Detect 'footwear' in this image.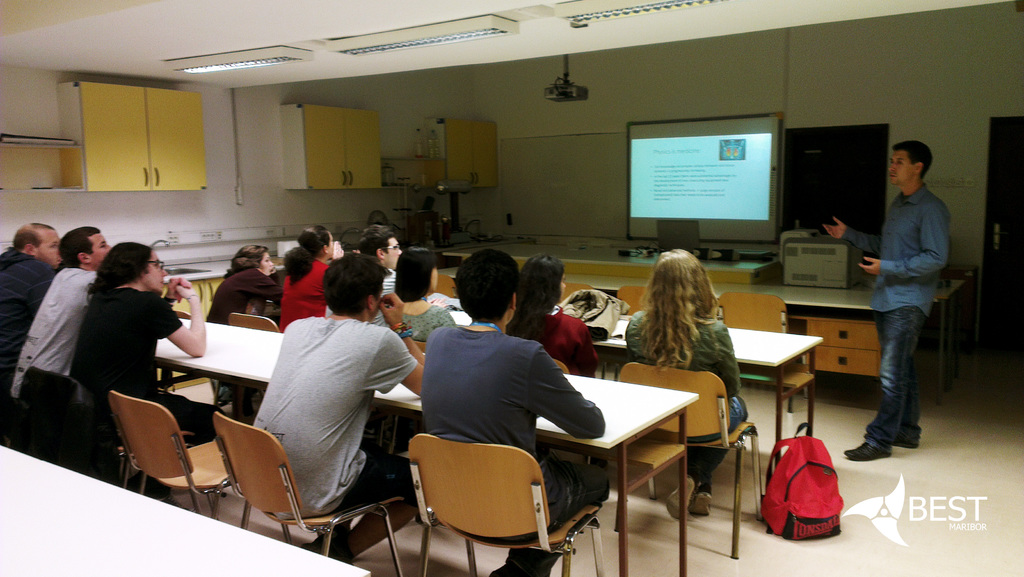
Detection: {"left": 300, "top": 532, "right": 340, "bottom": 553}.
